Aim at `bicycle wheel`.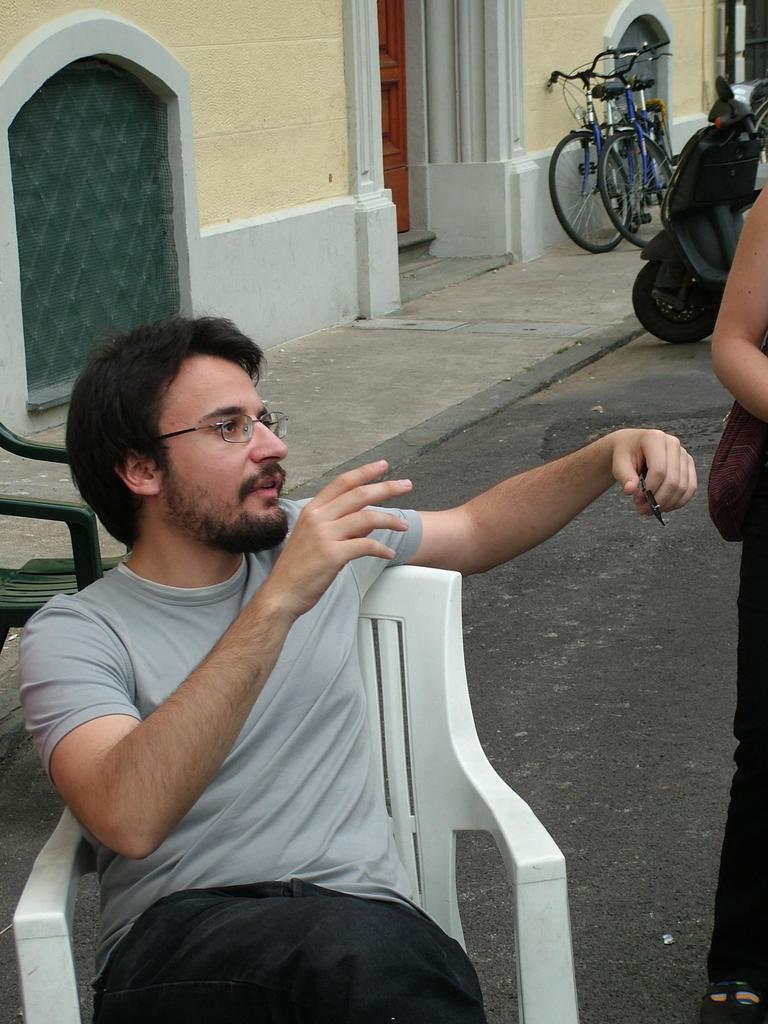
Aimed at bbox=[551, 129, 632, 257].
